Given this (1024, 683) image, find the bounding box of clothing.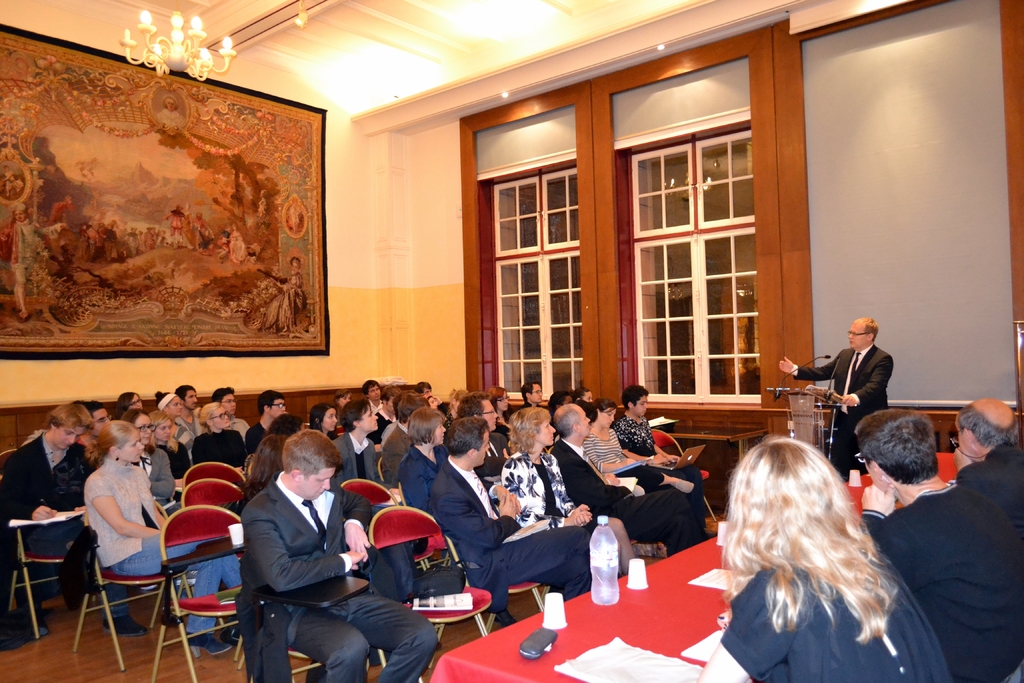
144/447/173/516.
